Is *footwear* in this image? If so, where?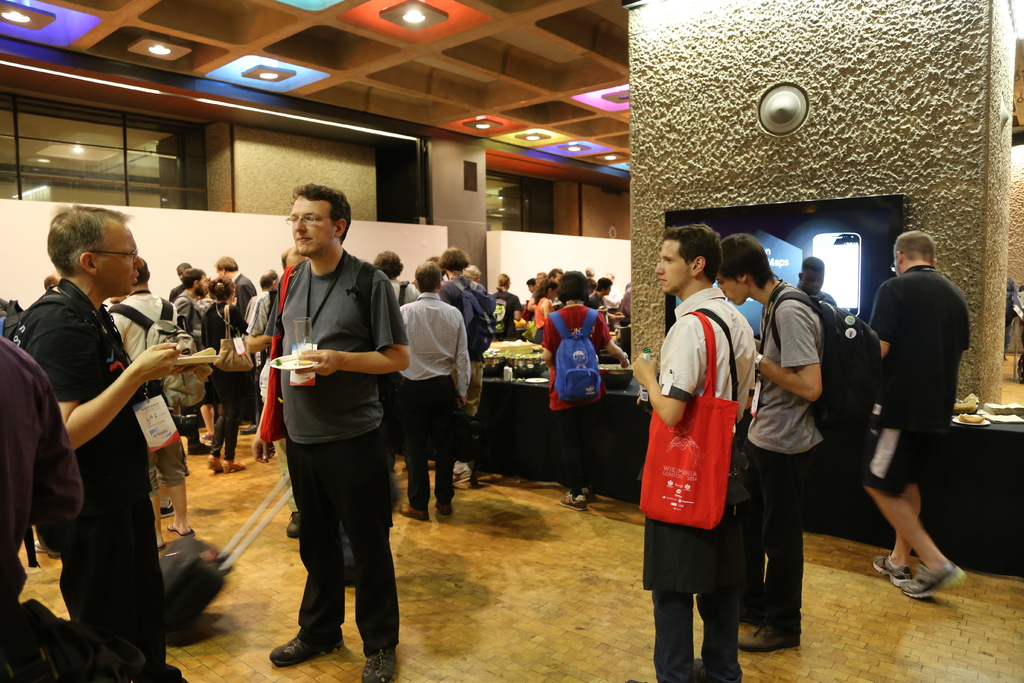
Yes, at detection(898, 561, 964, 598).
